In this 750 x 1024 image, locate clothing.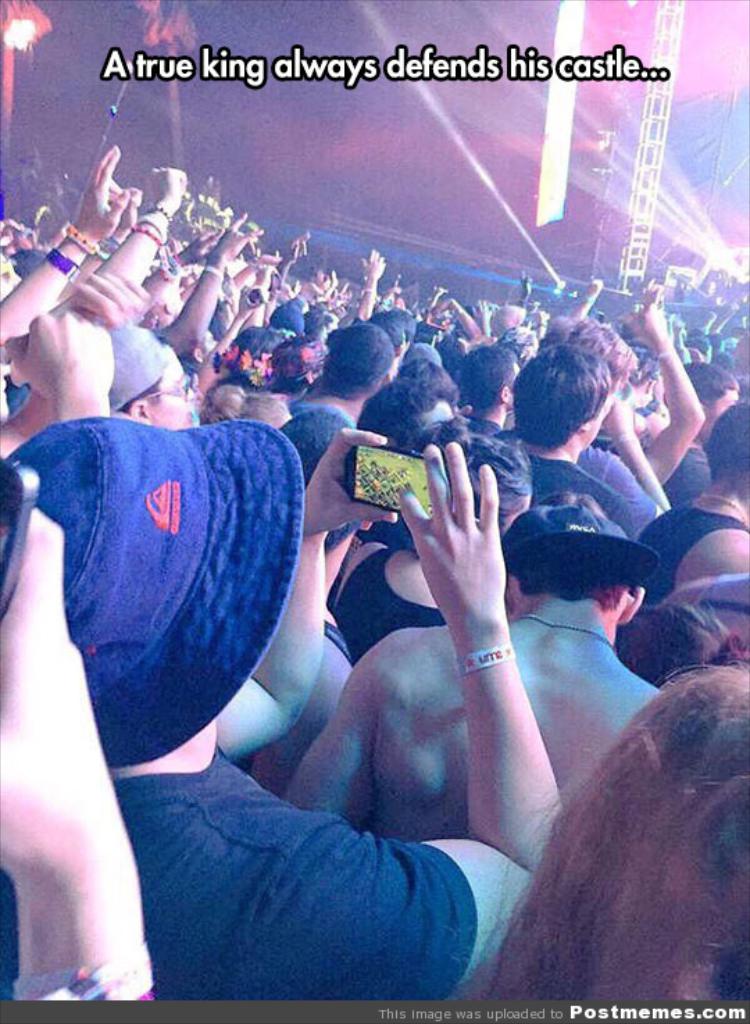
Bounding box: bbox(0, 752, 478, 995).
